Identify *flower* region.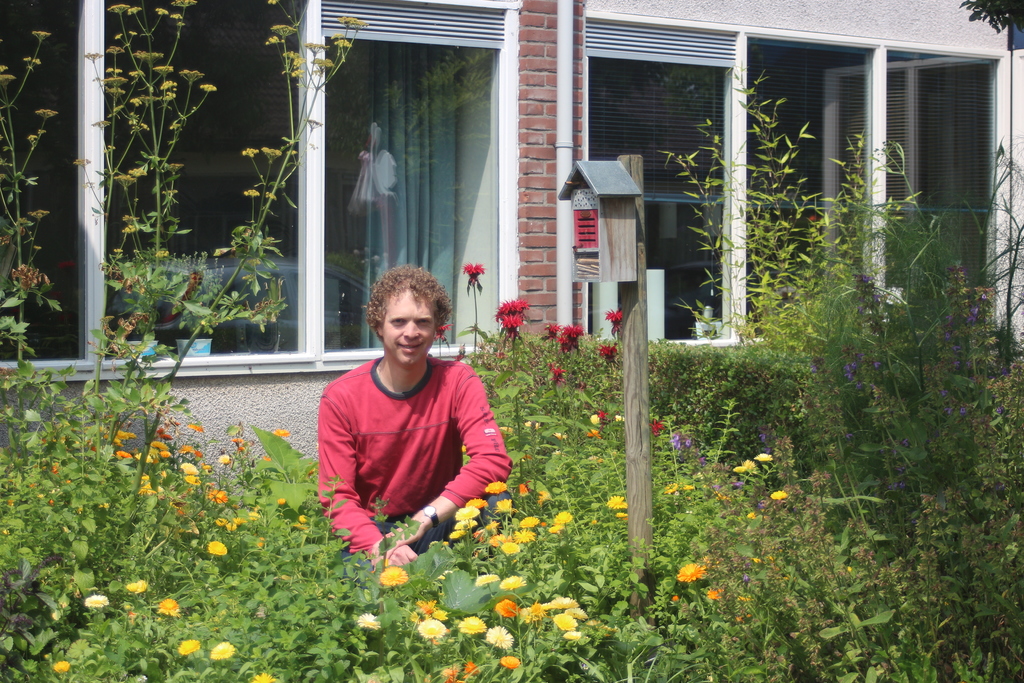
Region: locate(739, 456, 756, 475).
